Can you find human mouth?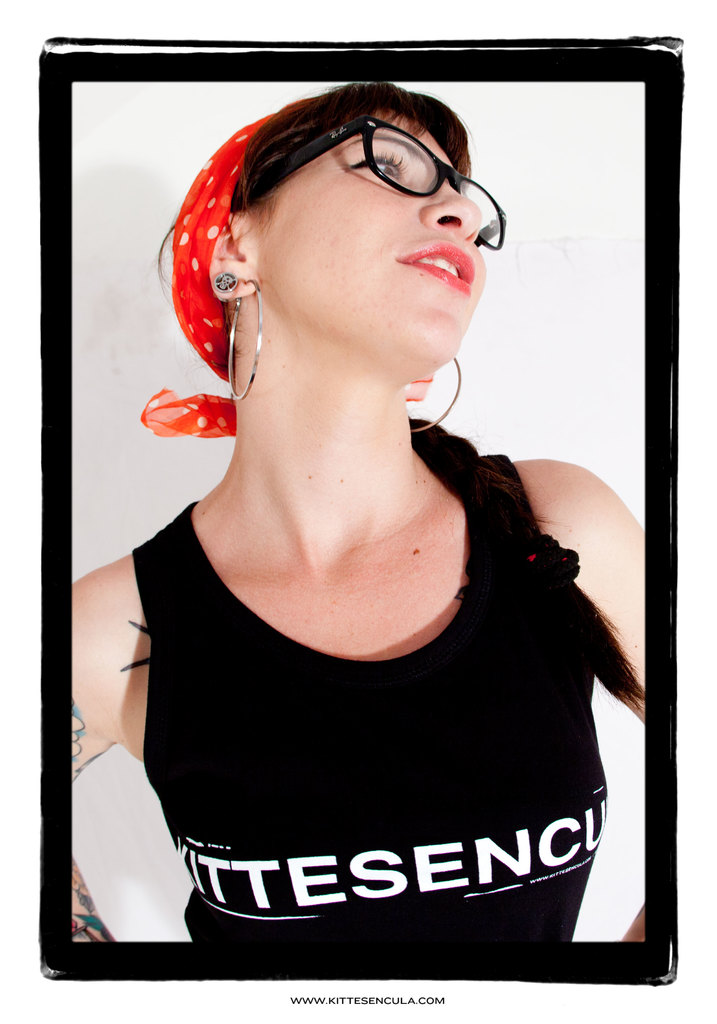
Yes, bounding box: 401, 243, 475, 295.
